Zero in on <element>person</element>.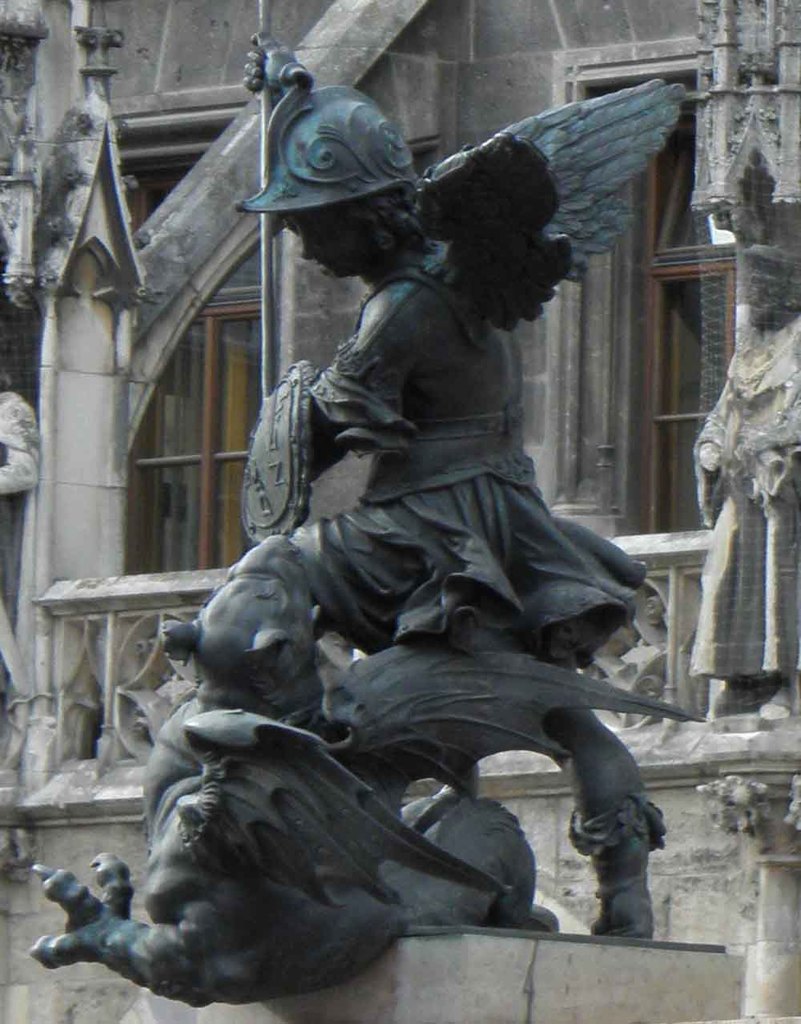
Zeroed in: 231 19 663 941.
